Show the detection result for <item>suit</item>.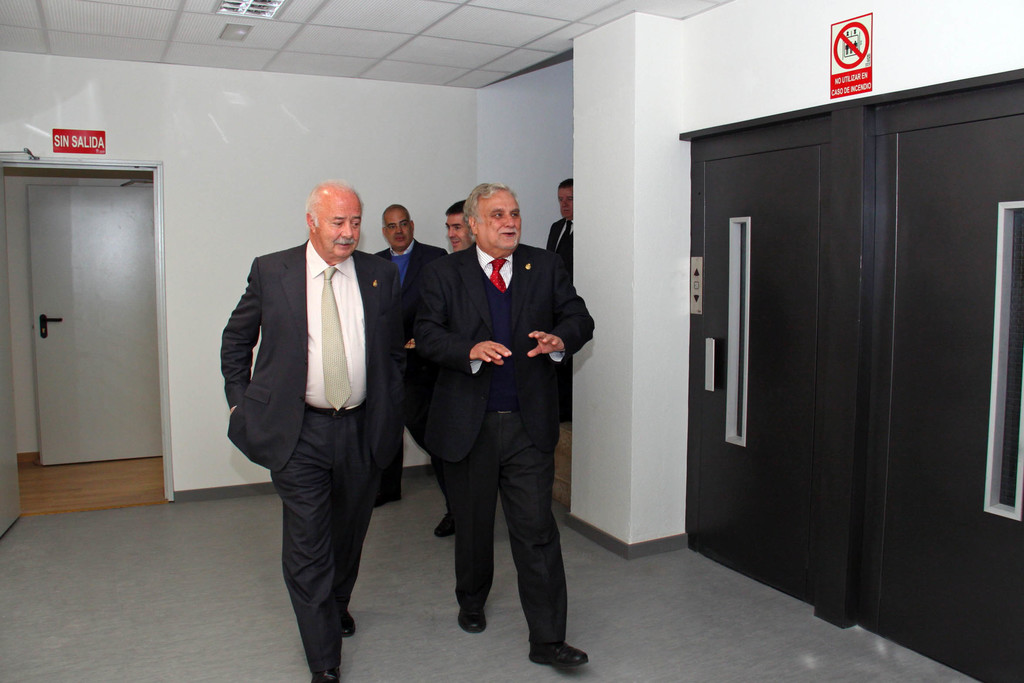
locate(371, 235, 446, 501).
